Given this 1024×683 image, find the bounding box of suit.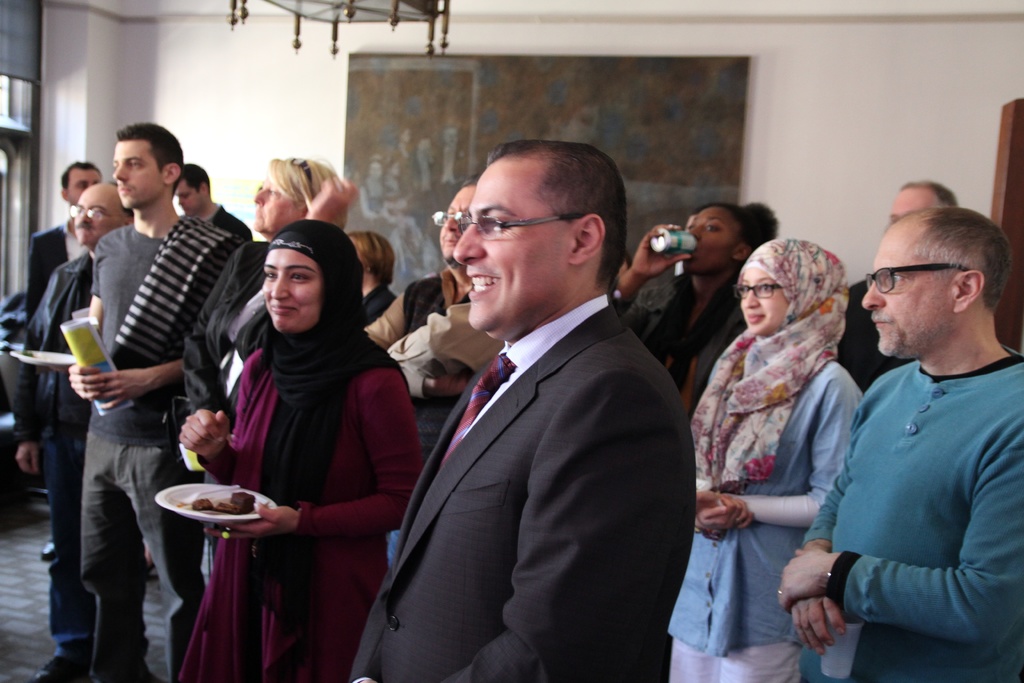
locate(346, 298, 696, 682).
